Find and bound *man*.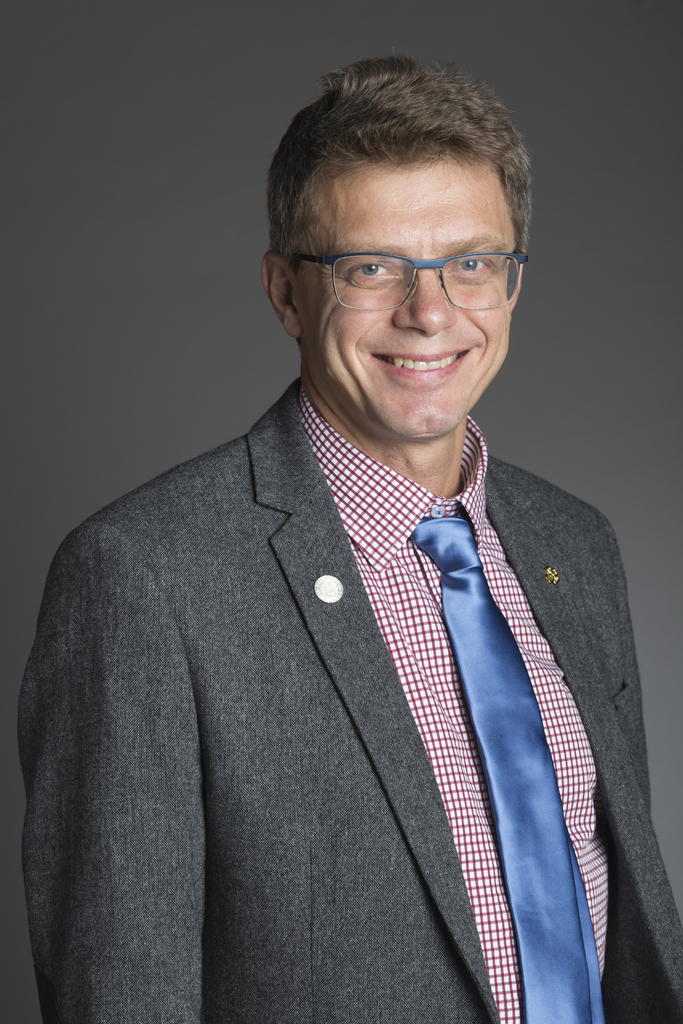
Bound: {"x1": 0, "y1": 74, "x2": 676, "y2": 1006}.
